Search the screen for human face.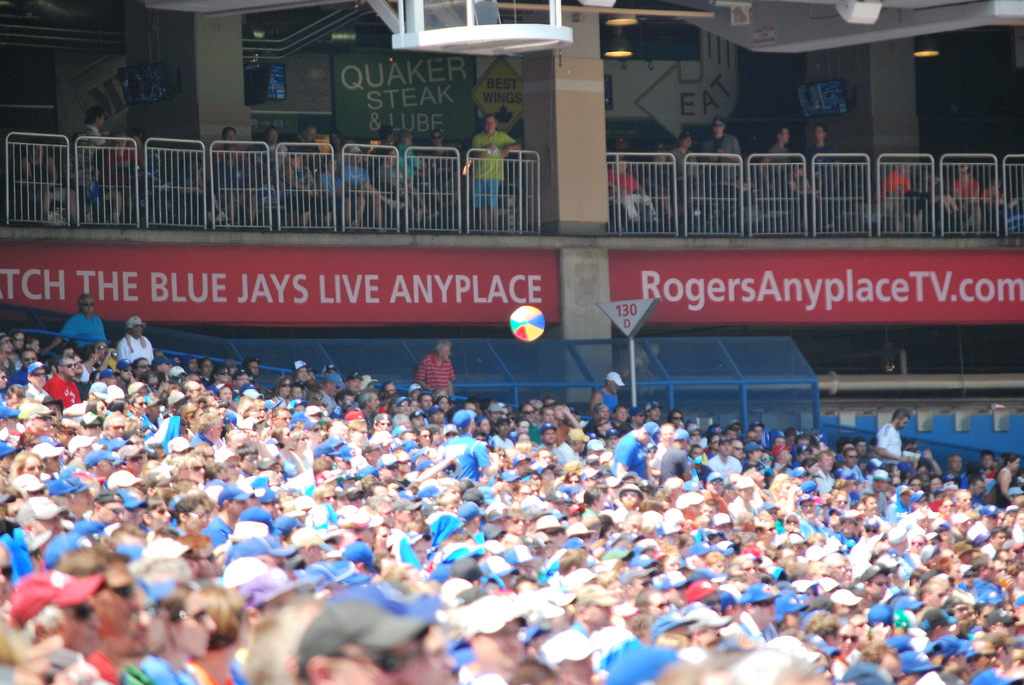
Found at <box>107,563,139,636</box>.
